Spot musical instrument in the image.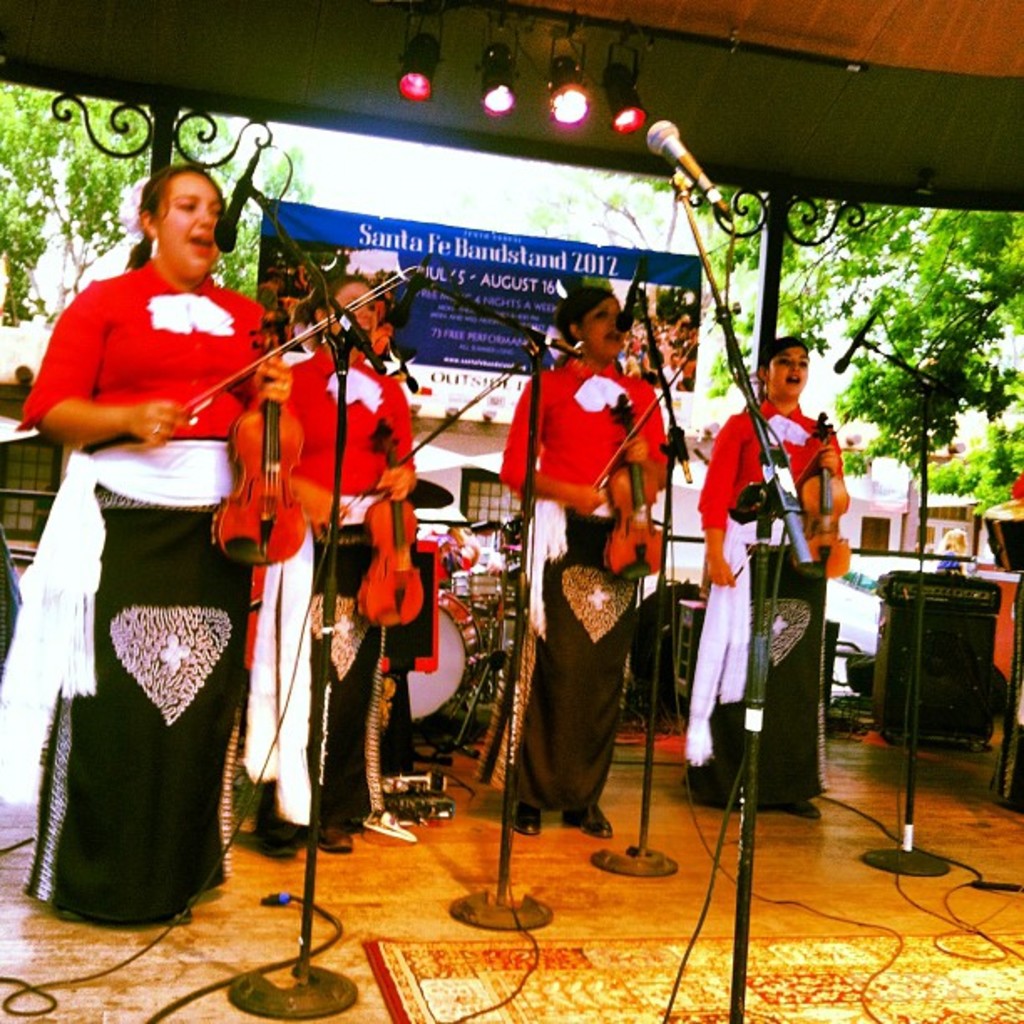
musical instrument found at [348,356,519,627].
